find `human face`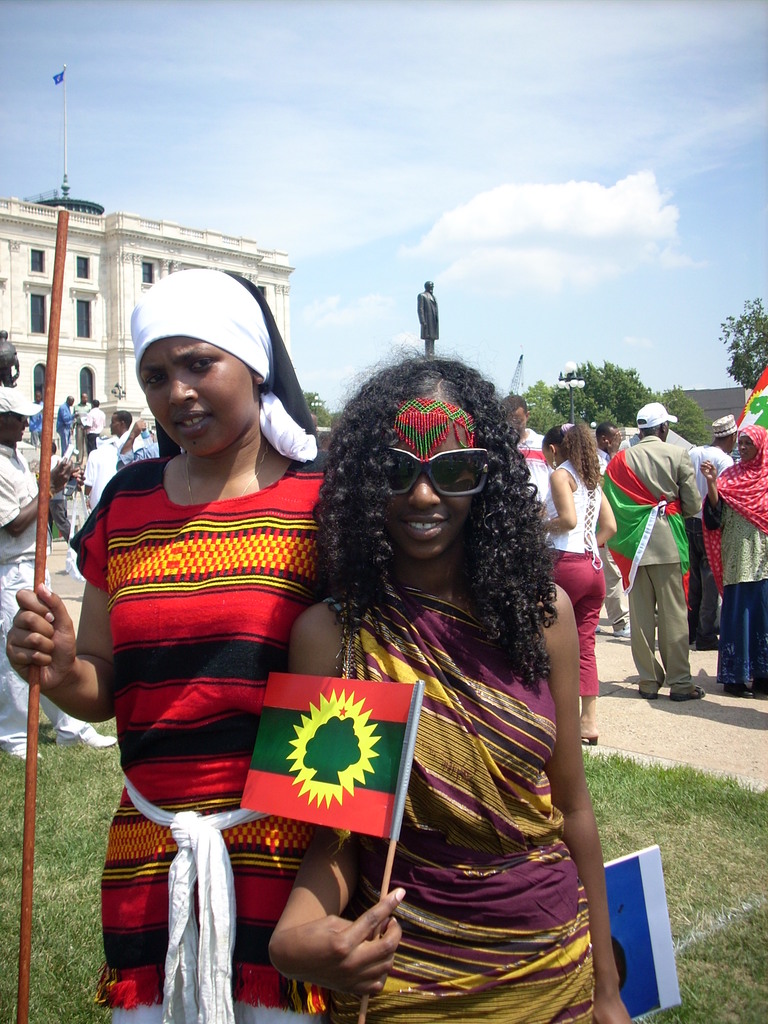
x1=381, y1=417, x2=474, y2=561
